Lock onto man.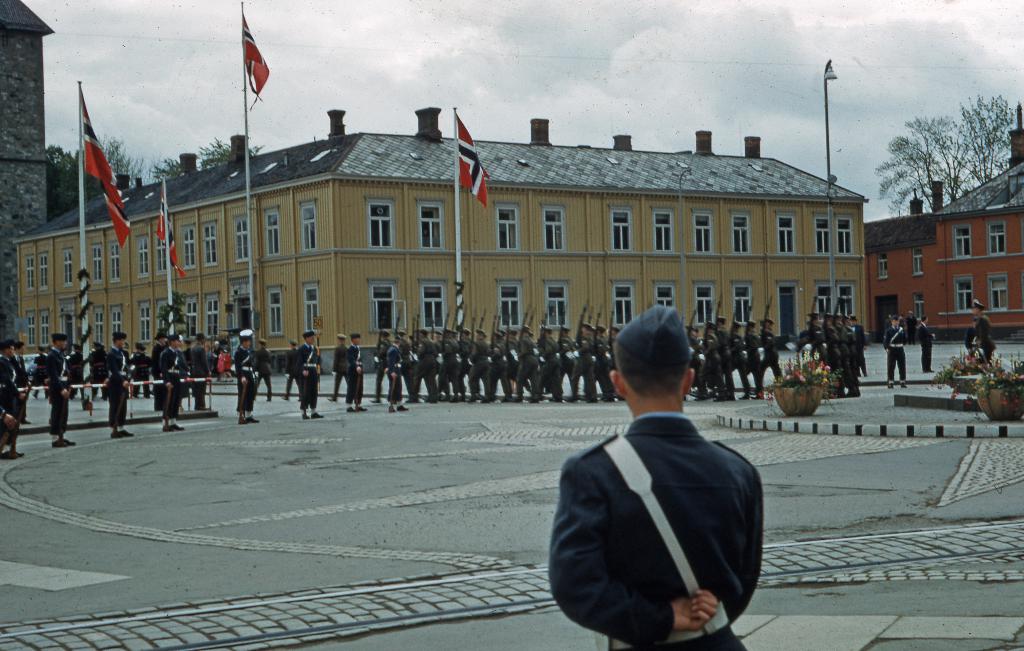
Locked: (x1=0, y1=339, x2=26, y2=461).
